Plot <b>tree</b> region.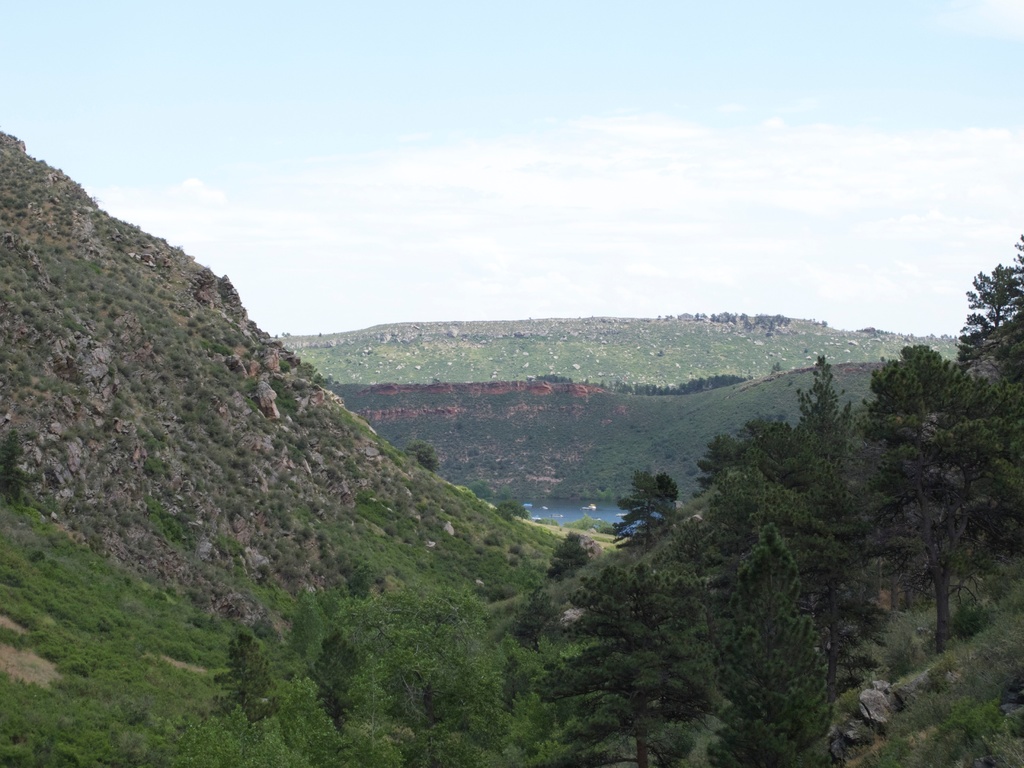
Plotted at <bbox>950, 271, 1023, 372</bbox>.
